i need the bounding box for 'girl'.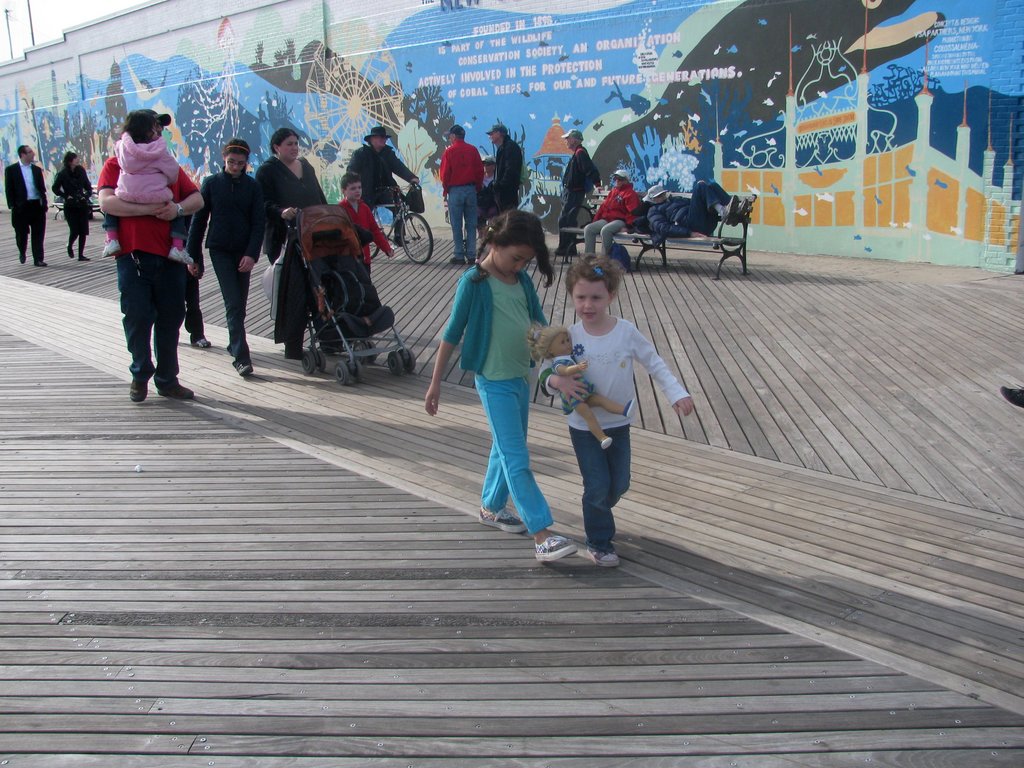
Here it is: {"x1": 100, "y1": 109, "x2": 196, "y2": 262}.
